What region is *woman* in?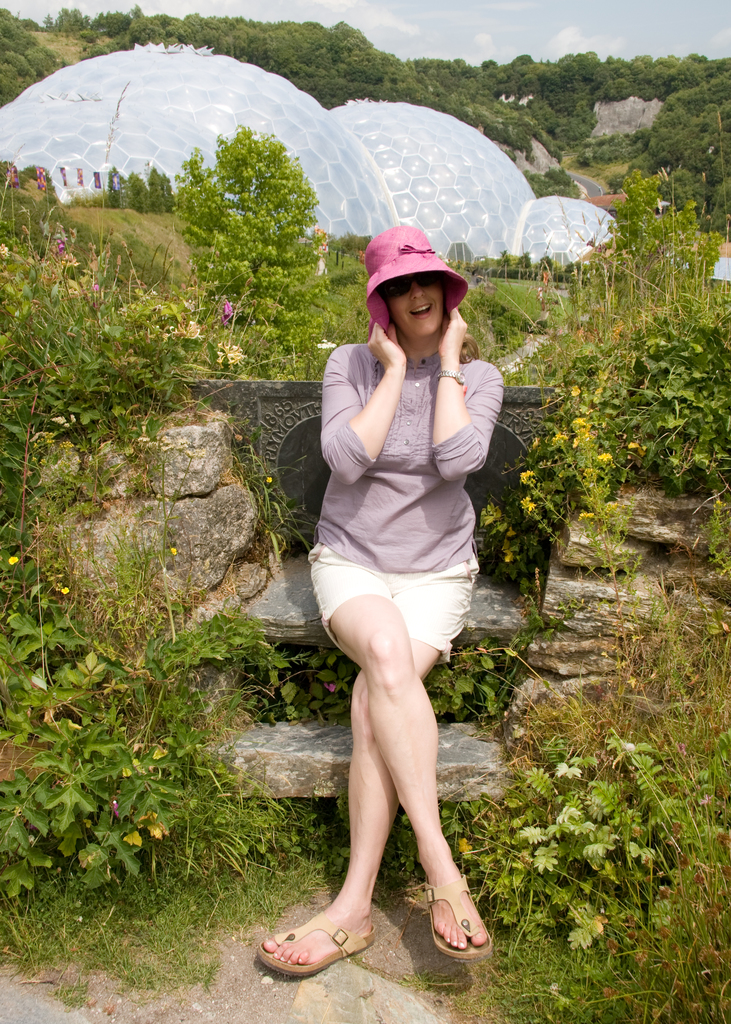
261, 161, 527, 996.
